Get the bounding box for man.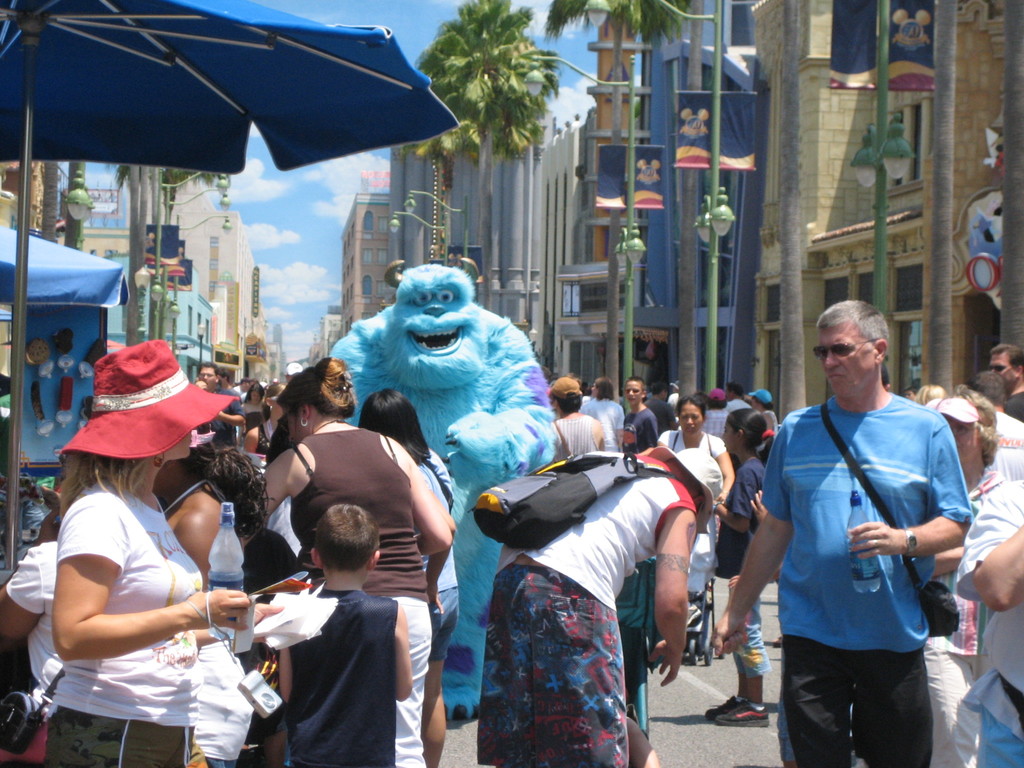
Rect(641, 380, 681, 438).
